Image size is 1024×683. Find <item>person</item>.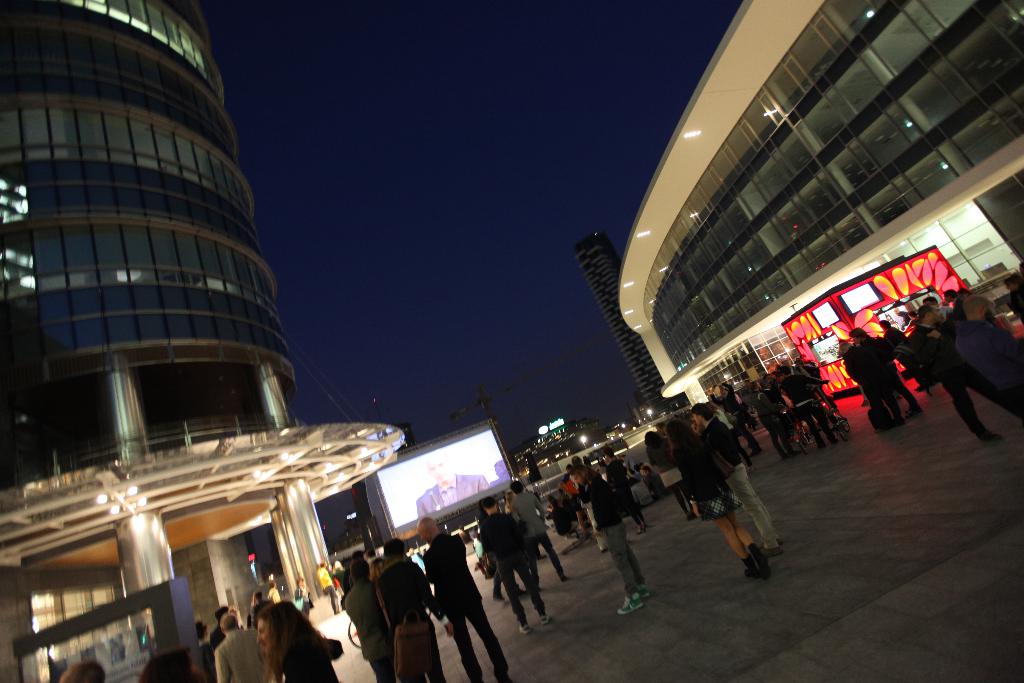
left=345, top=558, right=396, bottom=682.
